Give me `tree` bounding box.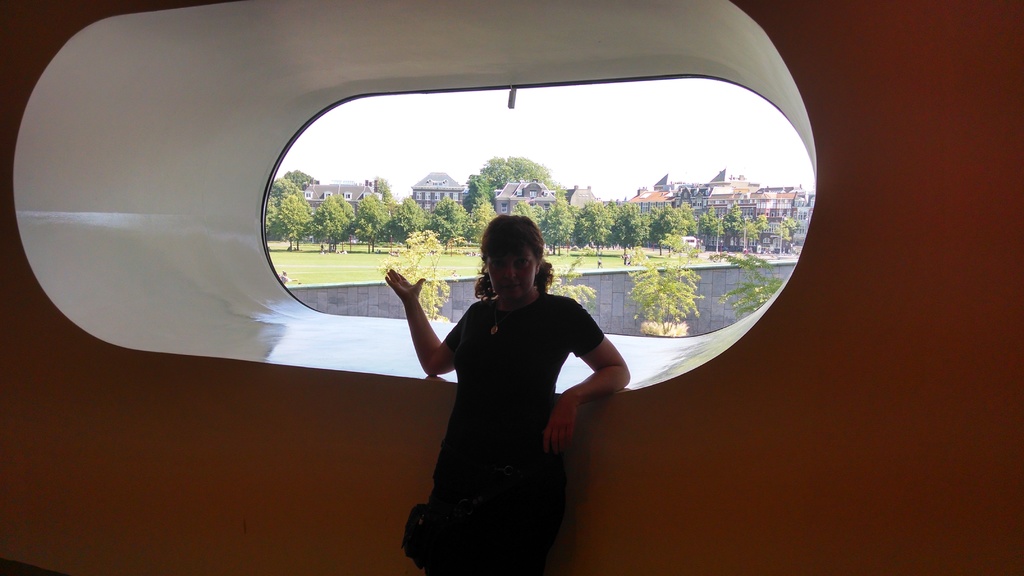
x1=719, y1=207, x2=738, y2=246.
